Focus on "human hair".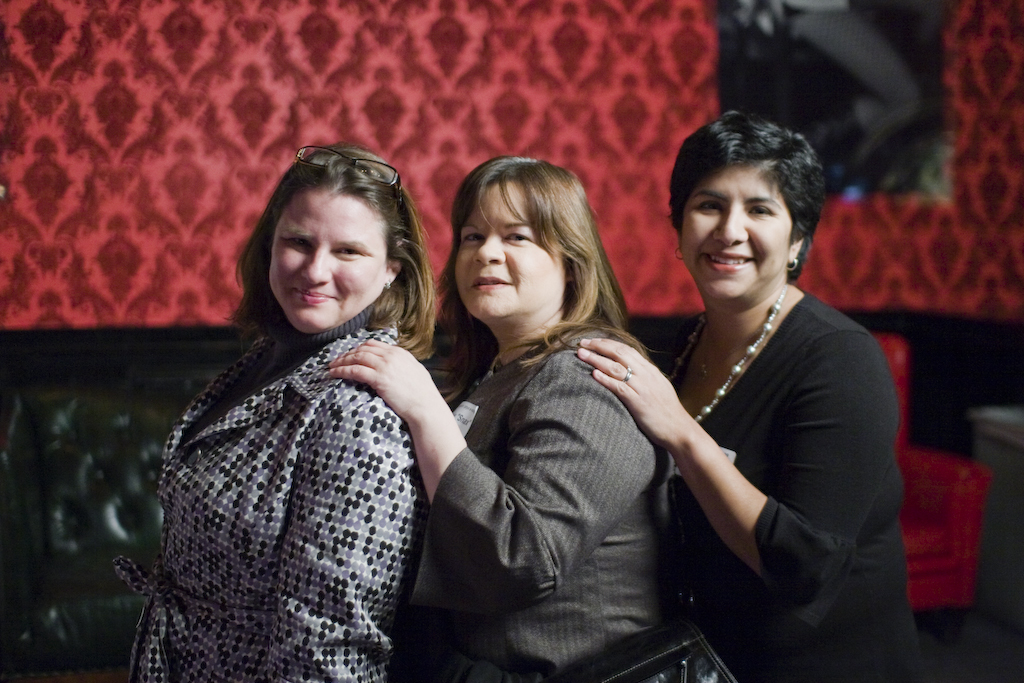
Focused at region(670, 108, 823, 284).
